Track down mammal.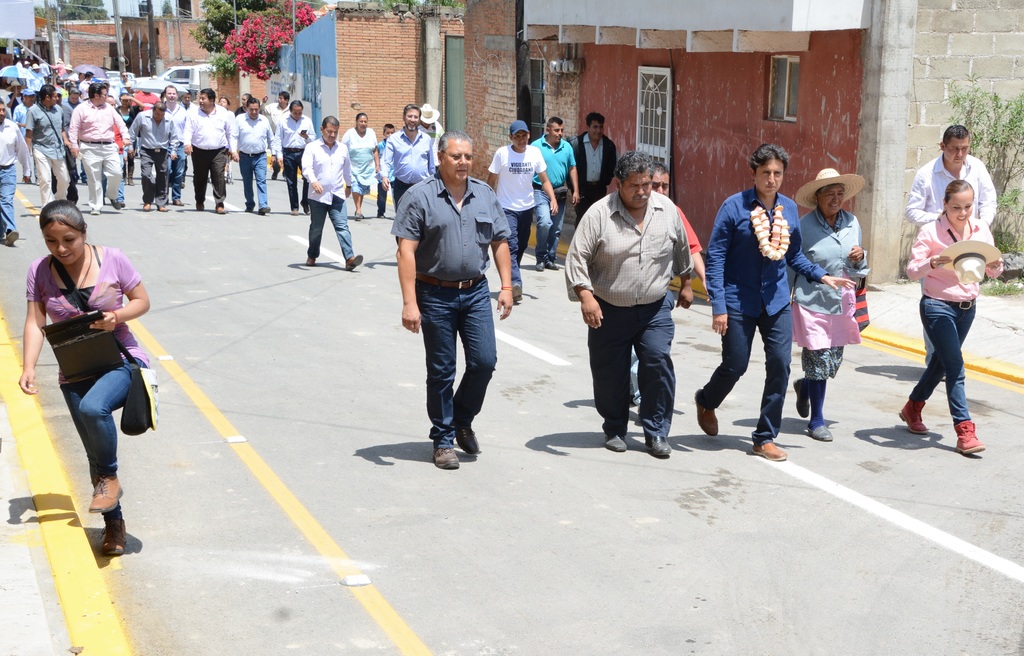
Tracked to [693,144,854,458].
